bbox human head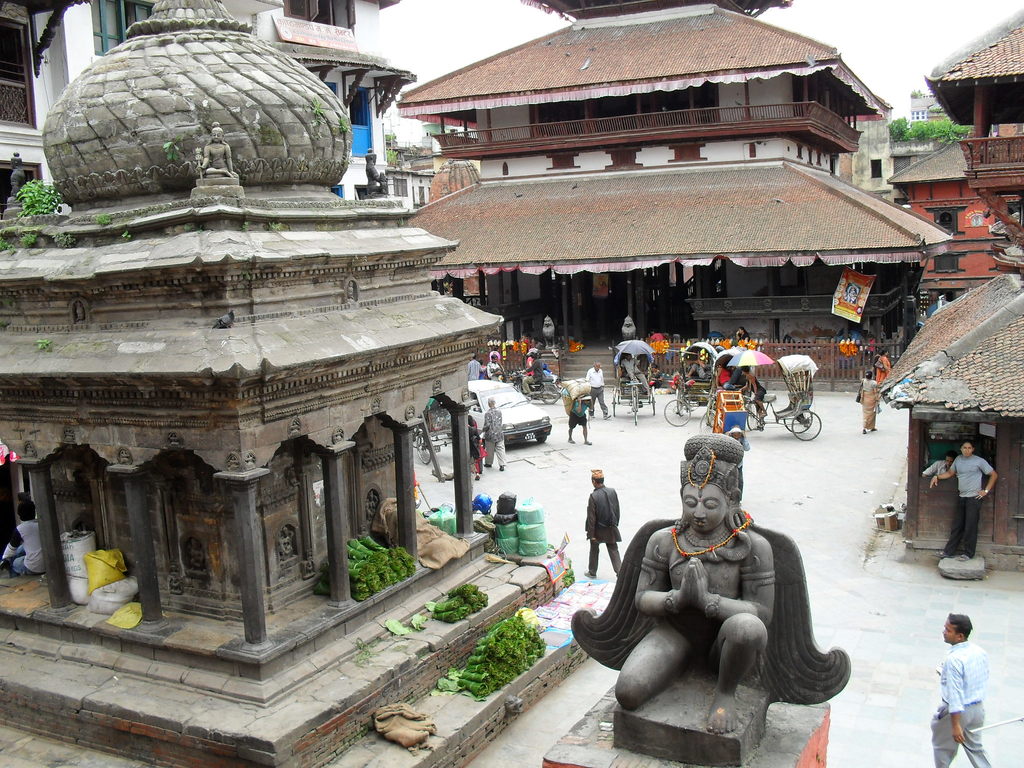
486/396/495/406
